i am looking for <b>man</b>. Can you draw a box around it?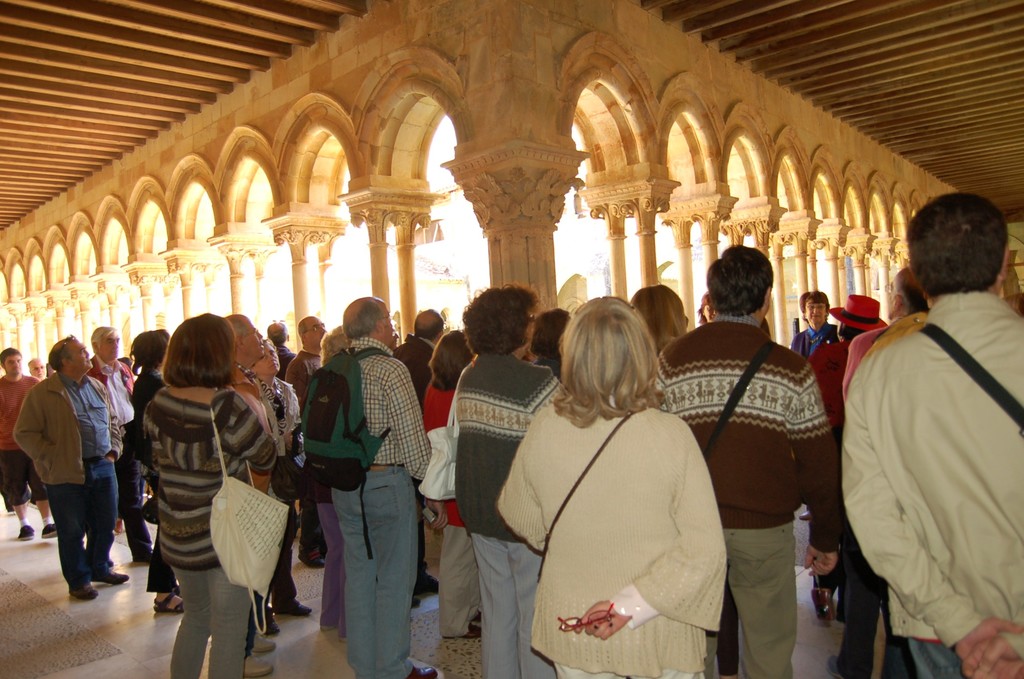
Sure, the bounding box is select_region(0, 348, 63, 549).
